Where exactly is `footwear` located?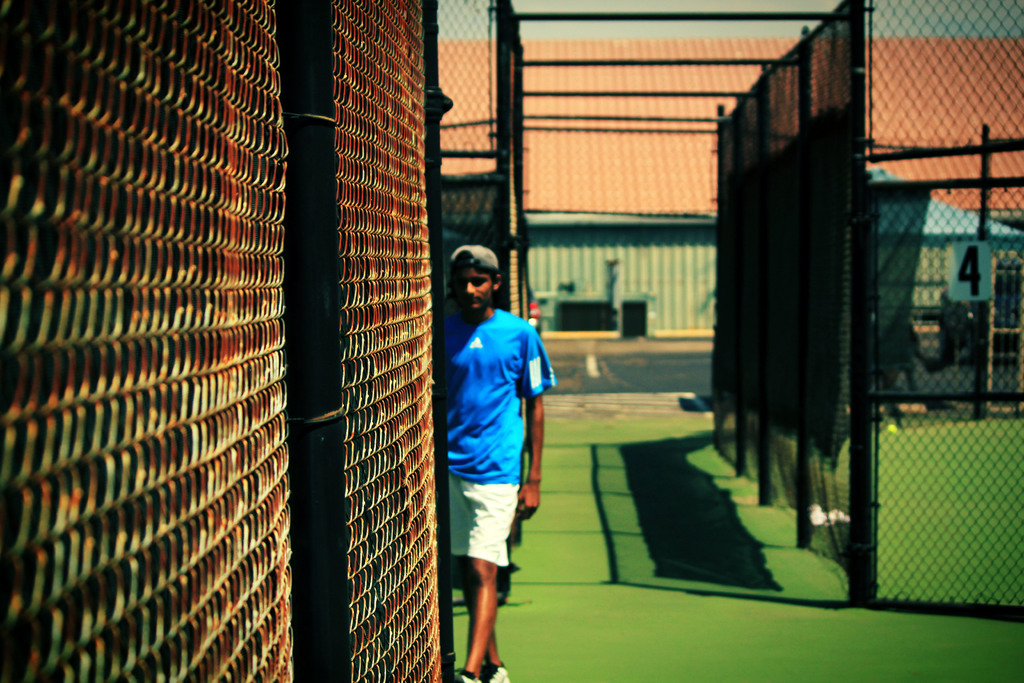
Its bounding box is l=483, t=662, r=513, b=682.
